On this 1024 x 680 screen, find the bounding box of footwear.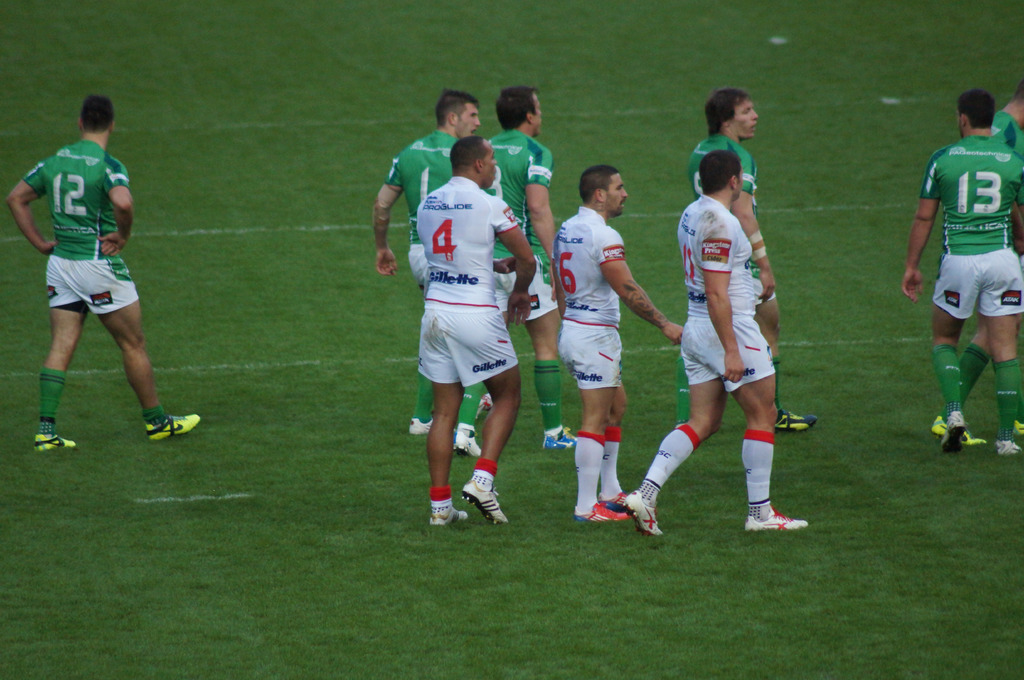
Bounding box: detection(624, 491, 659, 534).
